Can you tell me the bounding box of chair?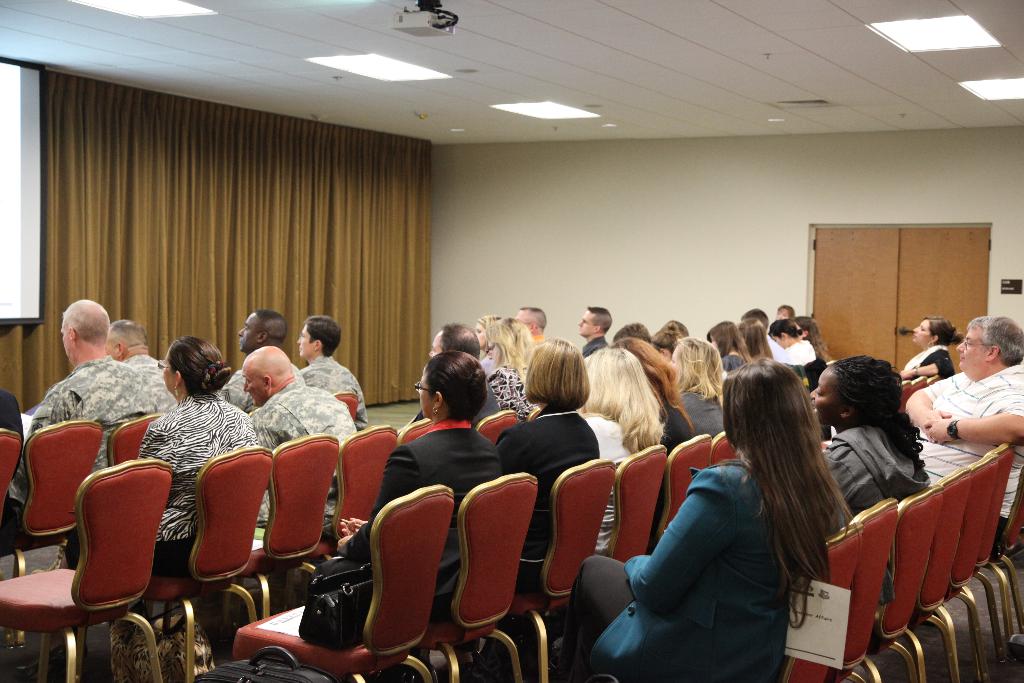
{"left": 103, "top": 411, "right": 169, "bottom": 466}.
